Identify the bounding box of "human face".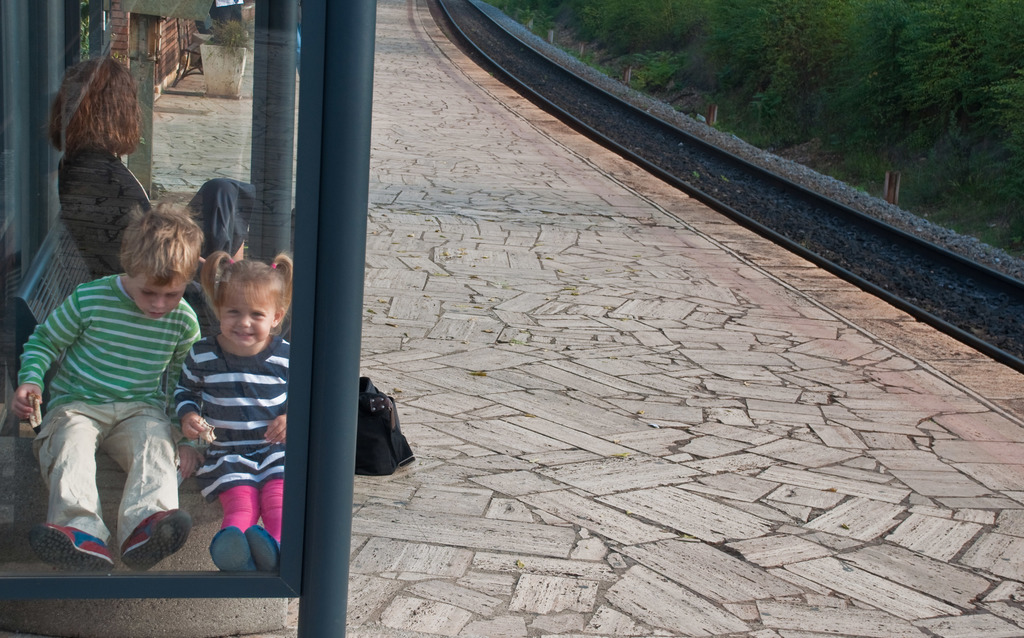
(left=129, top=270, right=189, bottom=320).
